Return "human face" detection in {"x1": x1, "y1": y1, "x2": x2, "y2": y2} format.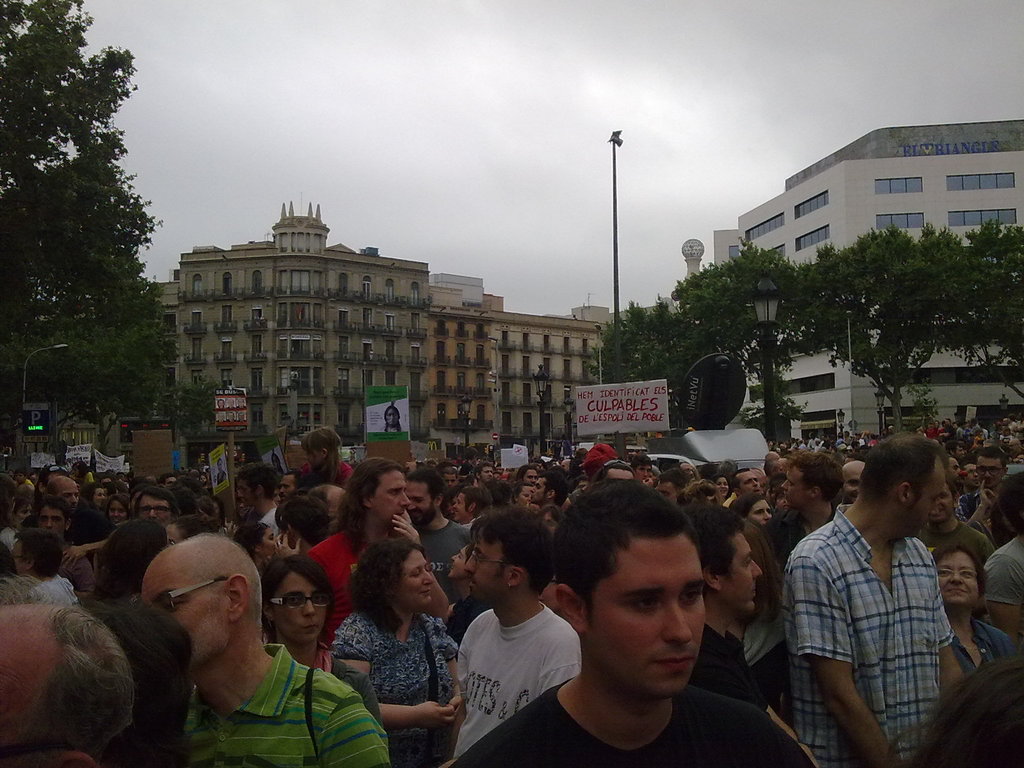
{"x1": 781, "y1": 461, "x2": 815, "y2": 510}.
